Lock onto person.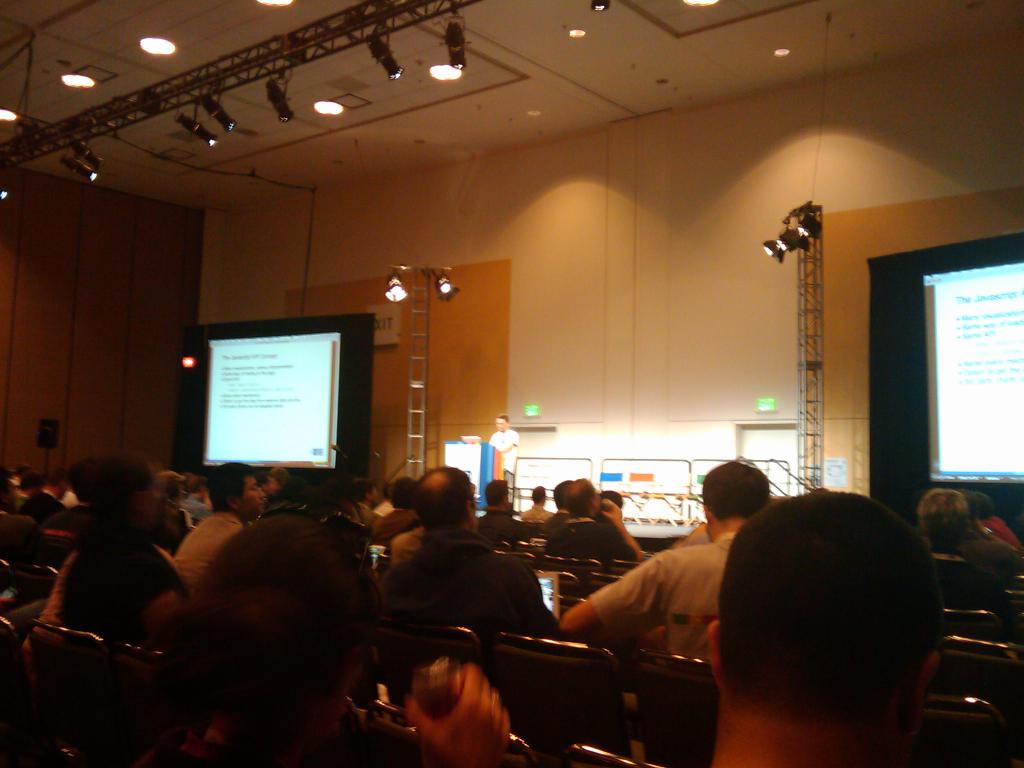
Locked: <box>386,464,562,652</box>.
